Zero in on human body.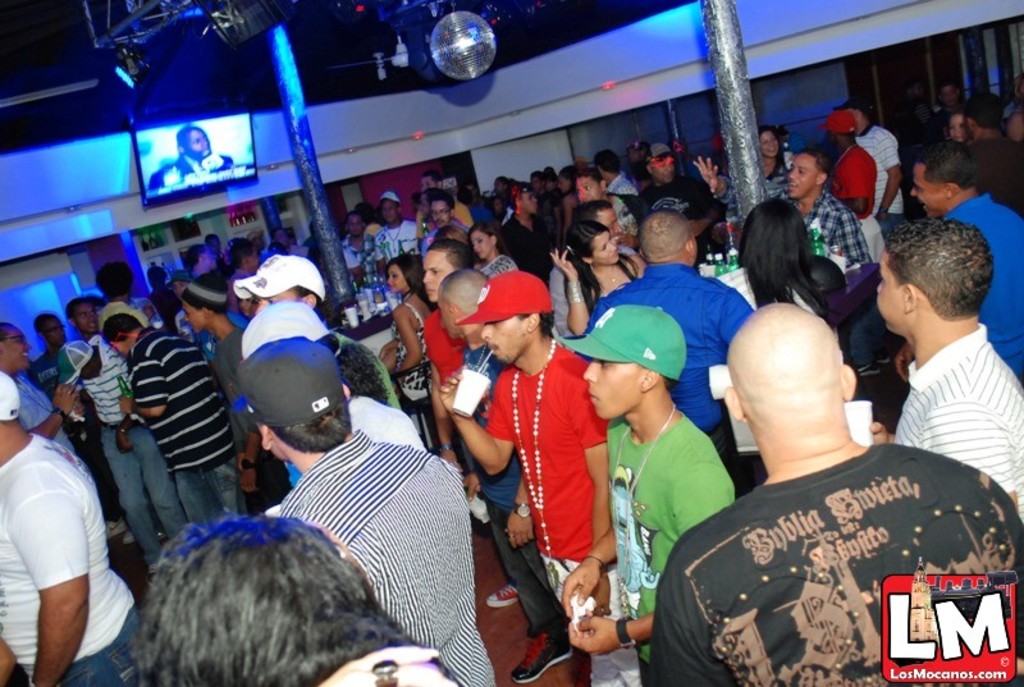
Zeroed in: 828,133,876,262.
